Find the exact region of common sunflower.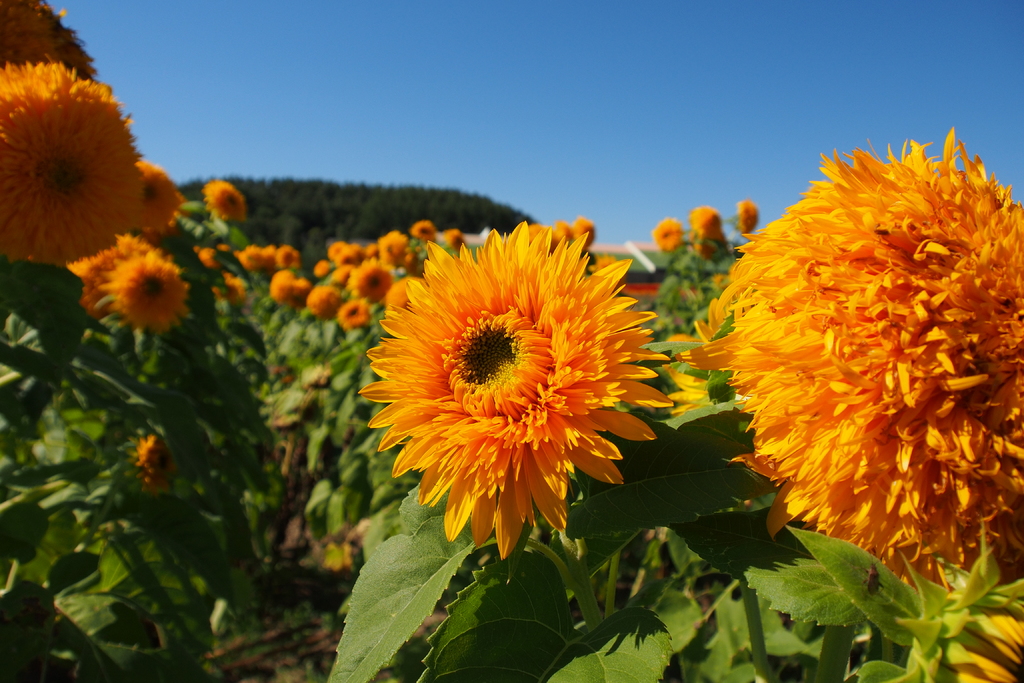
Exact region: 345 230 677 569.
